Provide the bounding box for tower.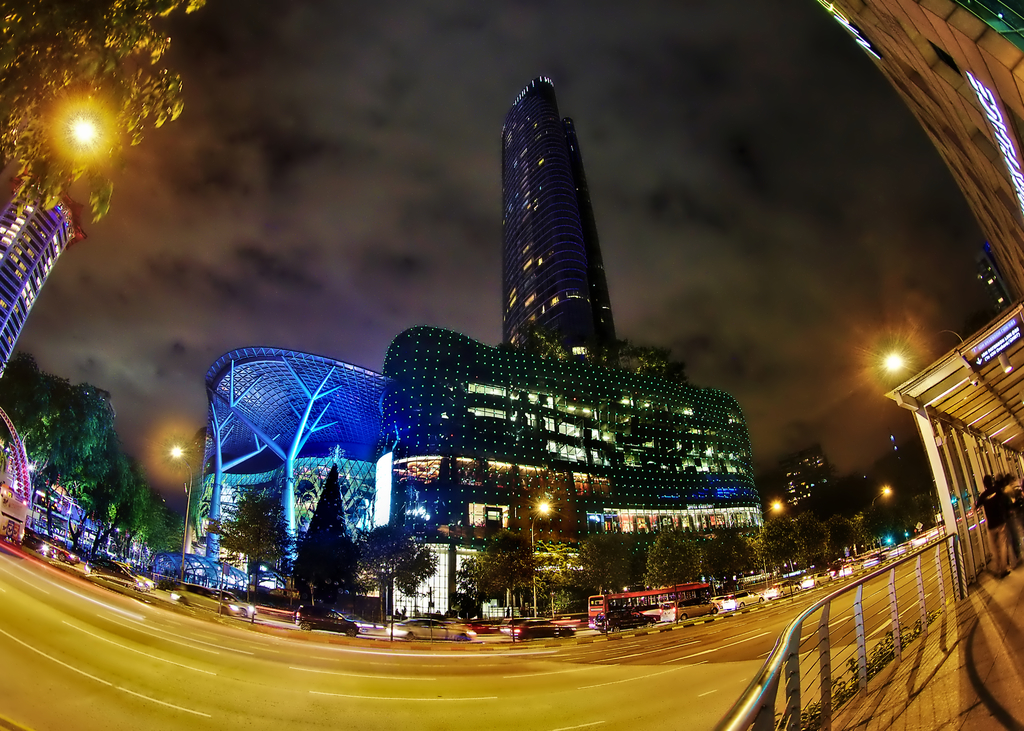
[3,175,84,374].
